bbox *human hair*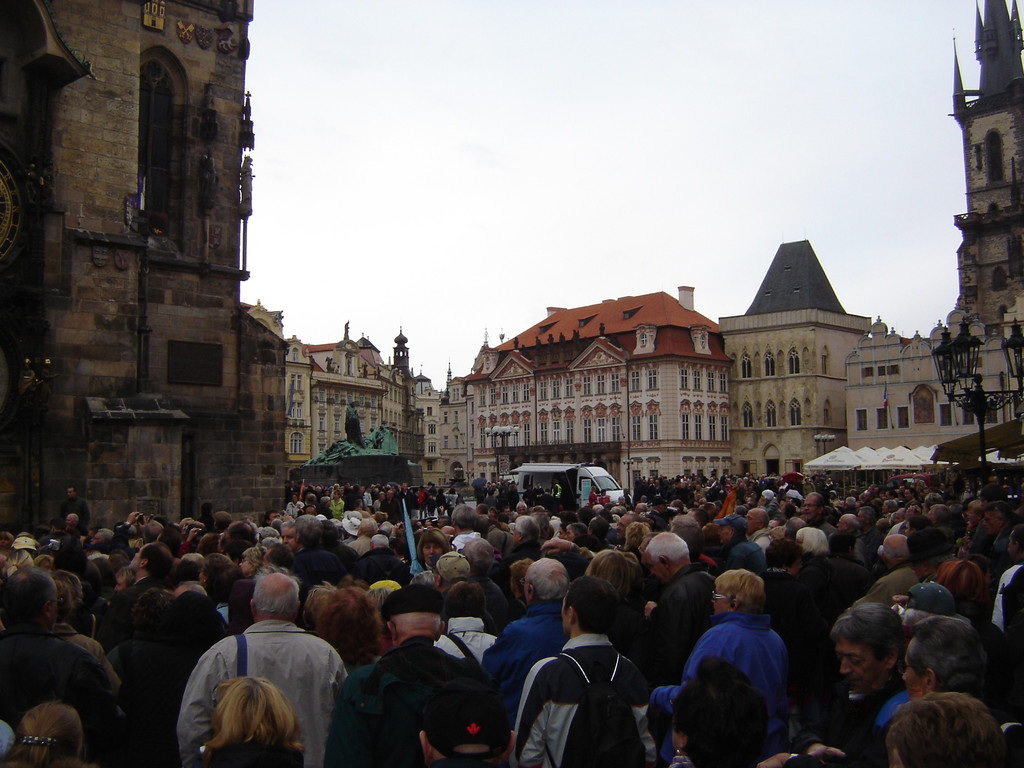
[x1=566, y1=522, x2=588, y2=540]
